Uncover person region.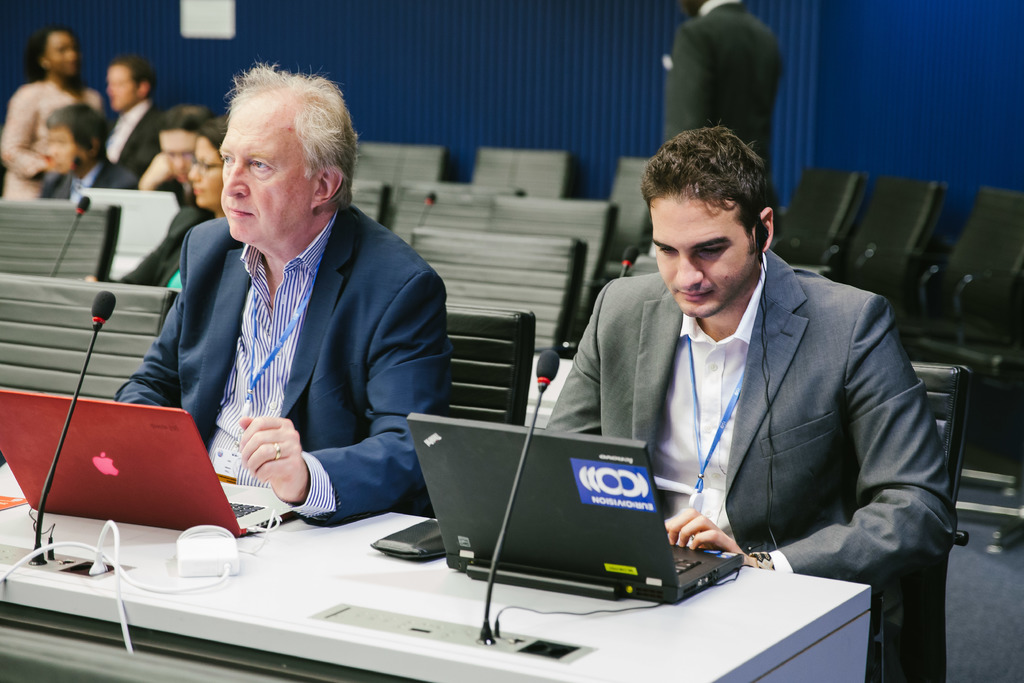
Uncovered: {"left": 32, "top": 99, "right": 140, "bottom": 195}.
